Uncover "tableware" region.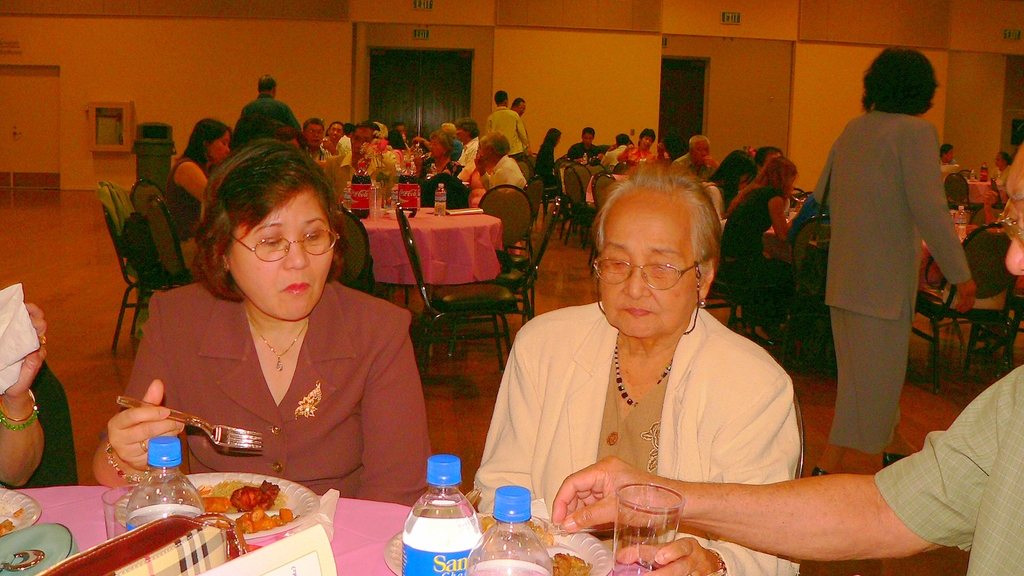
Uncovered: (0,487,38,536).
